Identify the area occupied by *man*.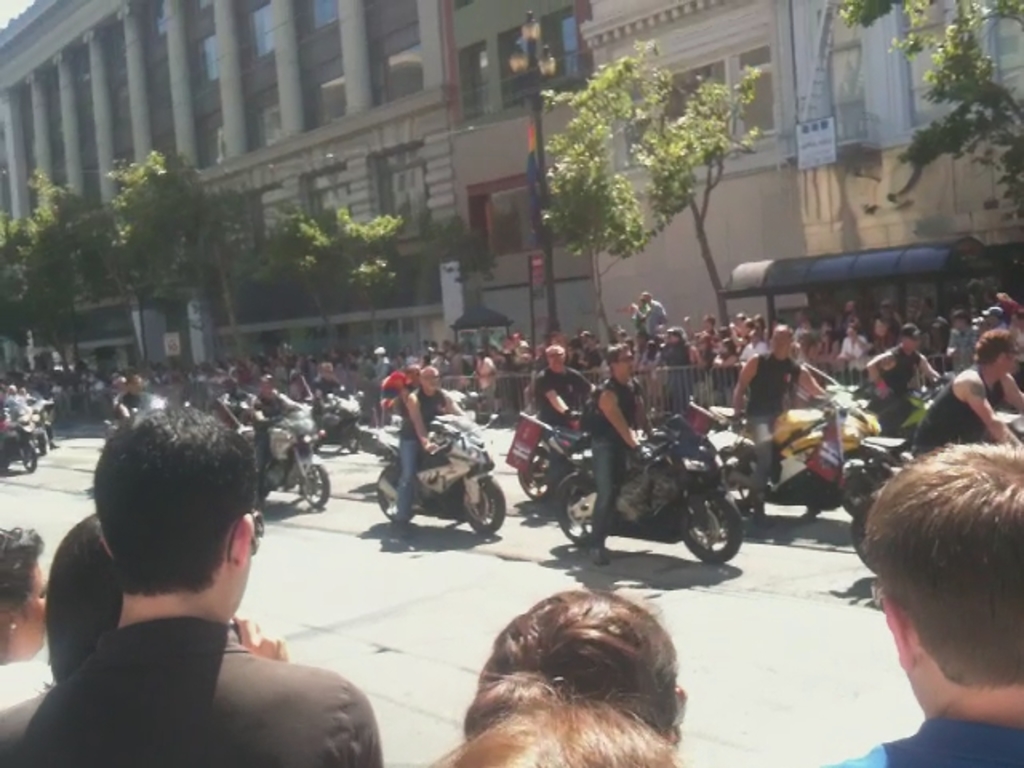
Area: crop(861, 328, 939, 406).
